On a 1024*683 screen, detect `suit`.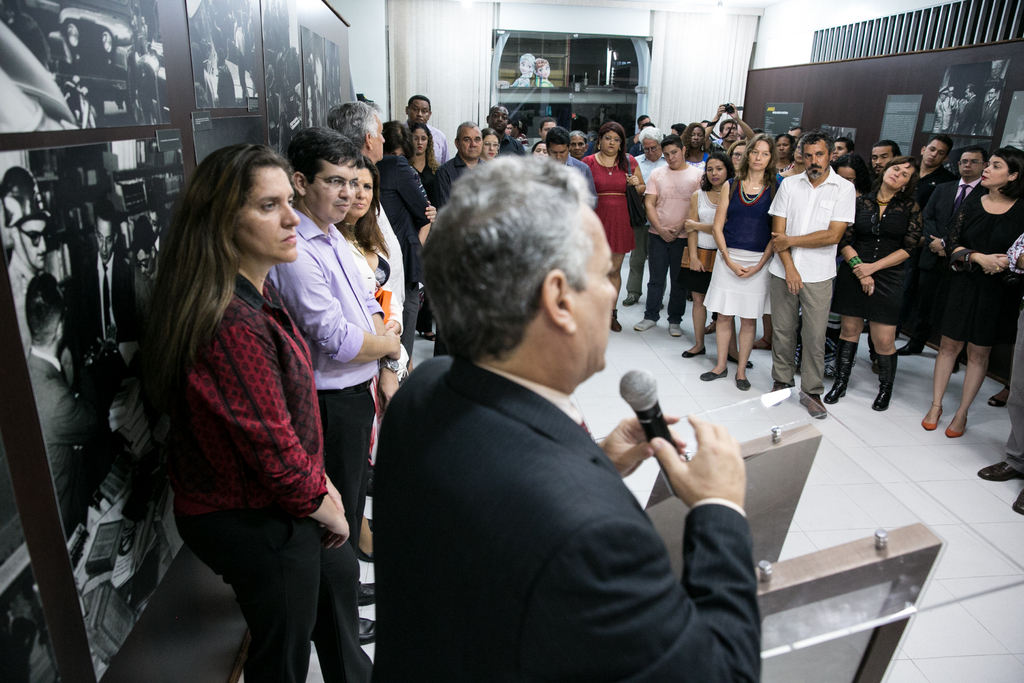
detection(372, 157, 435, 362).
